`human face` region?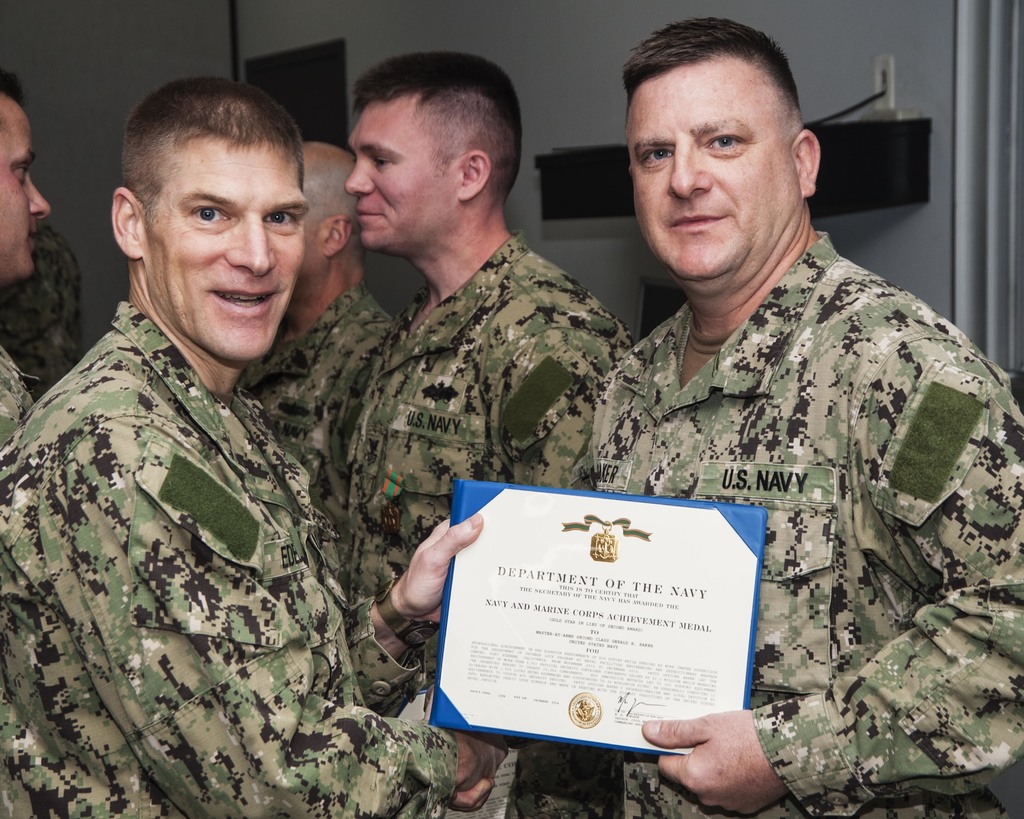
left=341, top=91, right=461, bottom=254
